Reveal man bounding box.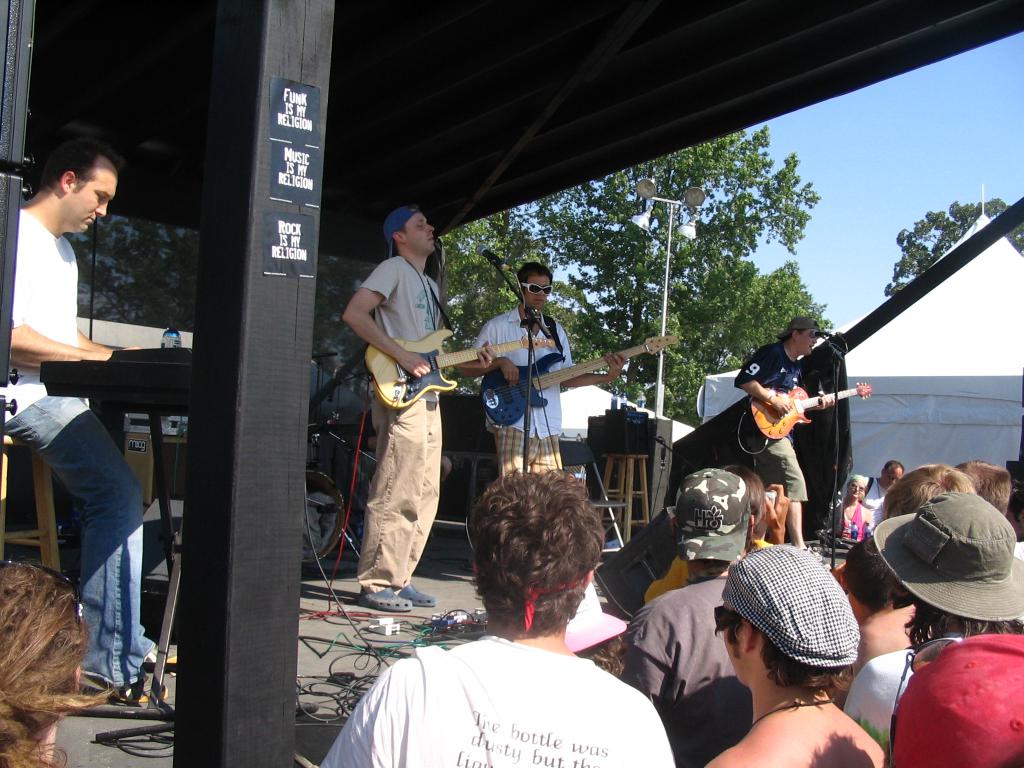
Revealed: 734, 319, 836, 559.
